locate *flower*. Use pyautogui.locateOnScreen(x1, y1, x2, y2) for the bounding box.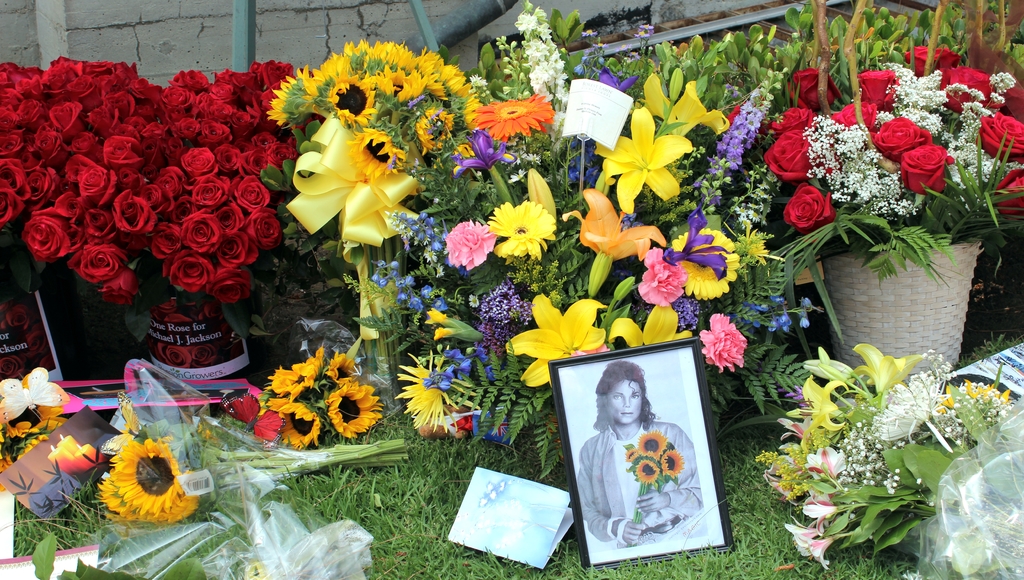
pyautogui.locateOnScreen(422, 309, 492, 342).
